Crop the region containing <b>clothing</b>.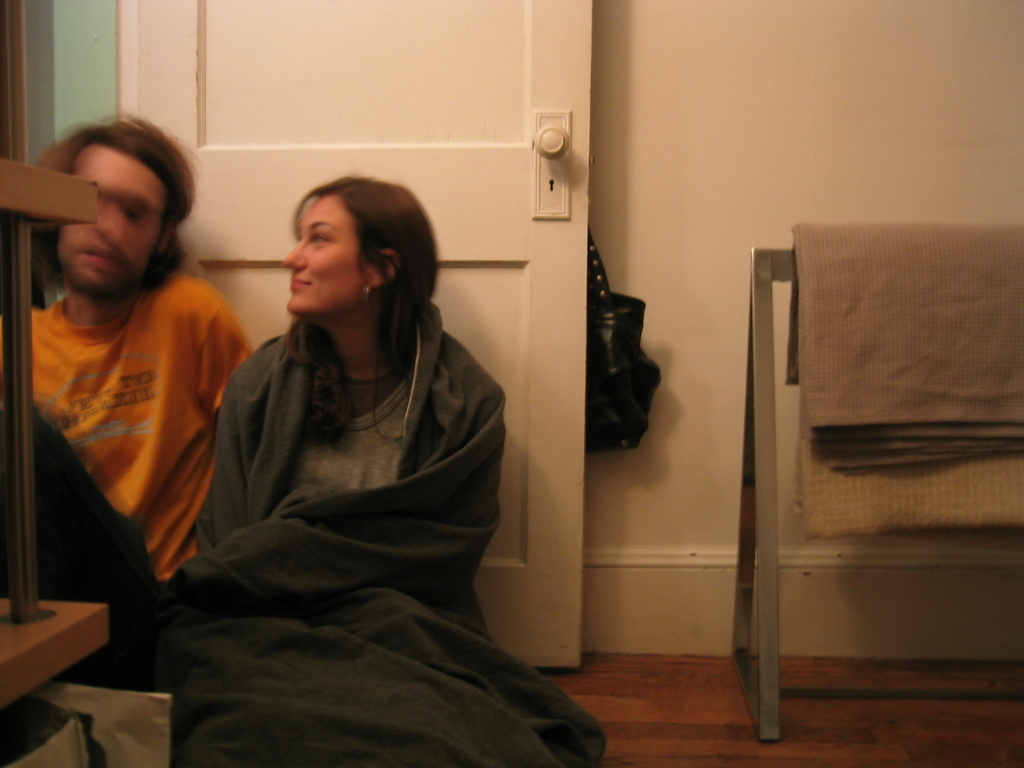
Crop region: (15, 411, 170, 657).
